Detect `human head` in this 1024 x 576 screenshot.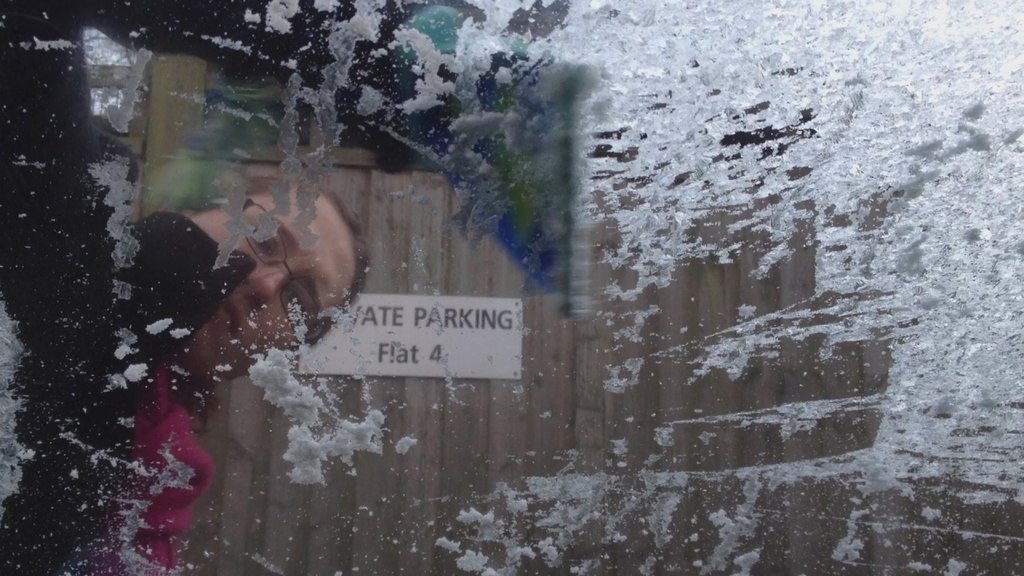
Detection: crop(137, 170, 366, 373).
